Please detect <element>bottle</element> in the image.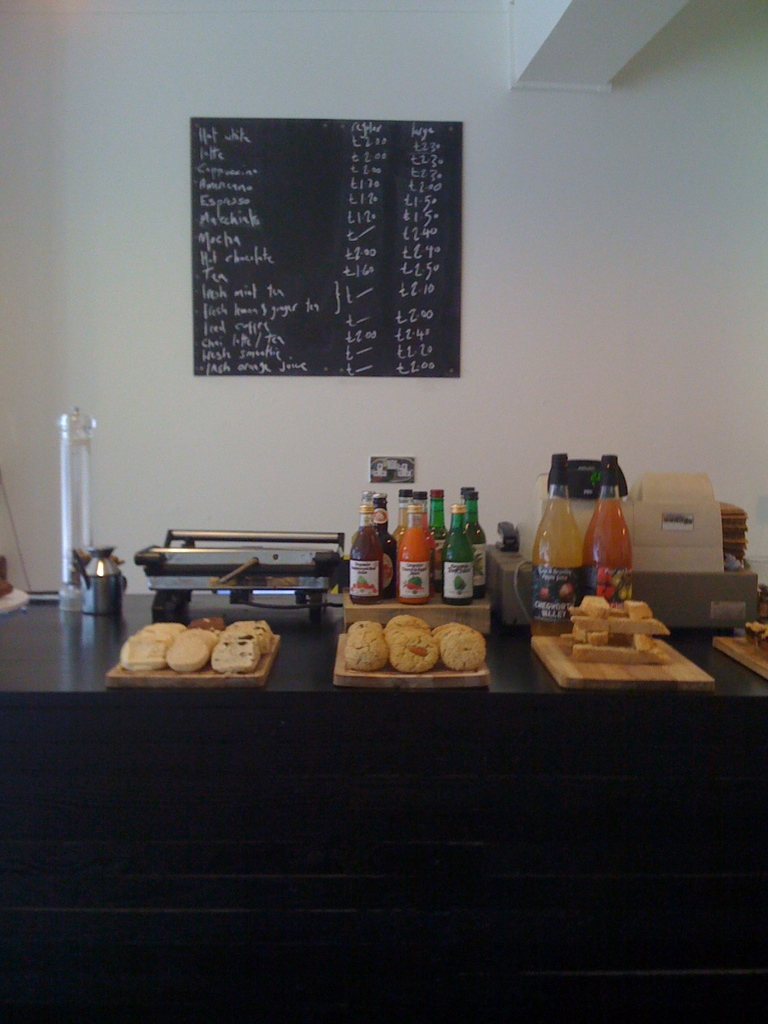
388:486:412:541.
